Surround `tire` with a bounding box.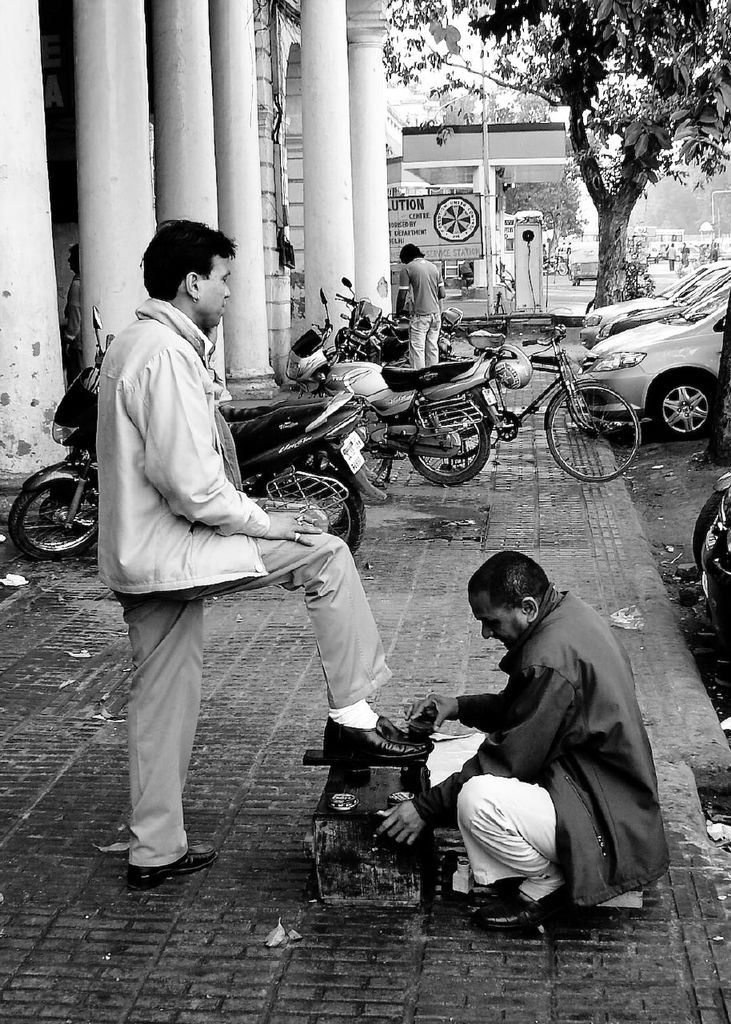
bbox(545, 384, 641, 482).
